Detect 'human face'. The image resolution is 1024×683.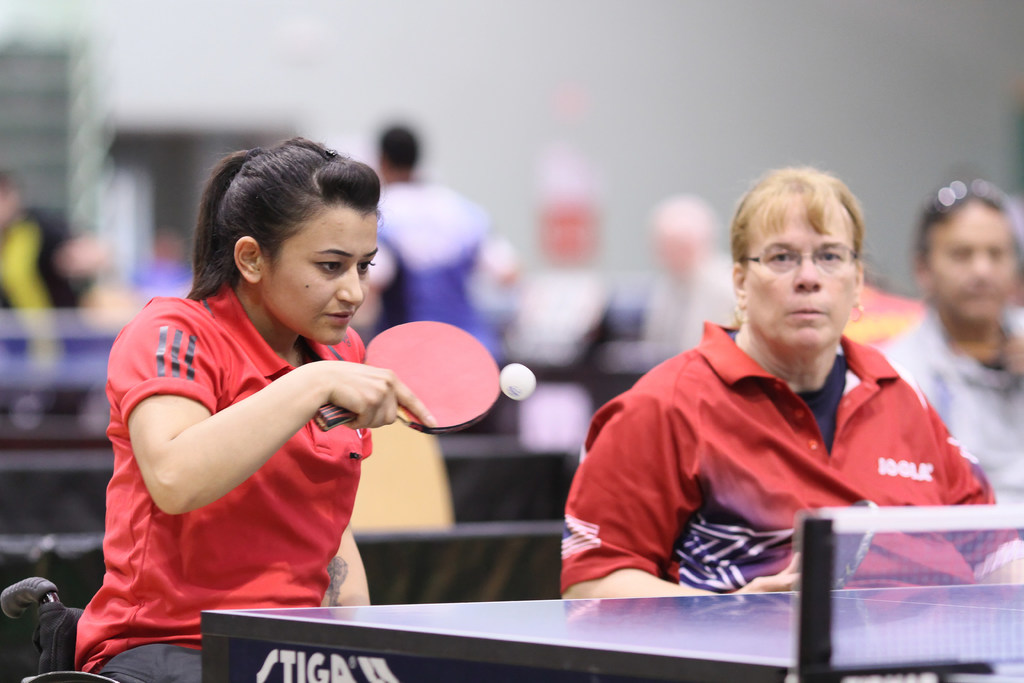
(x1=262, y1=201, x2=379, y2=345).
